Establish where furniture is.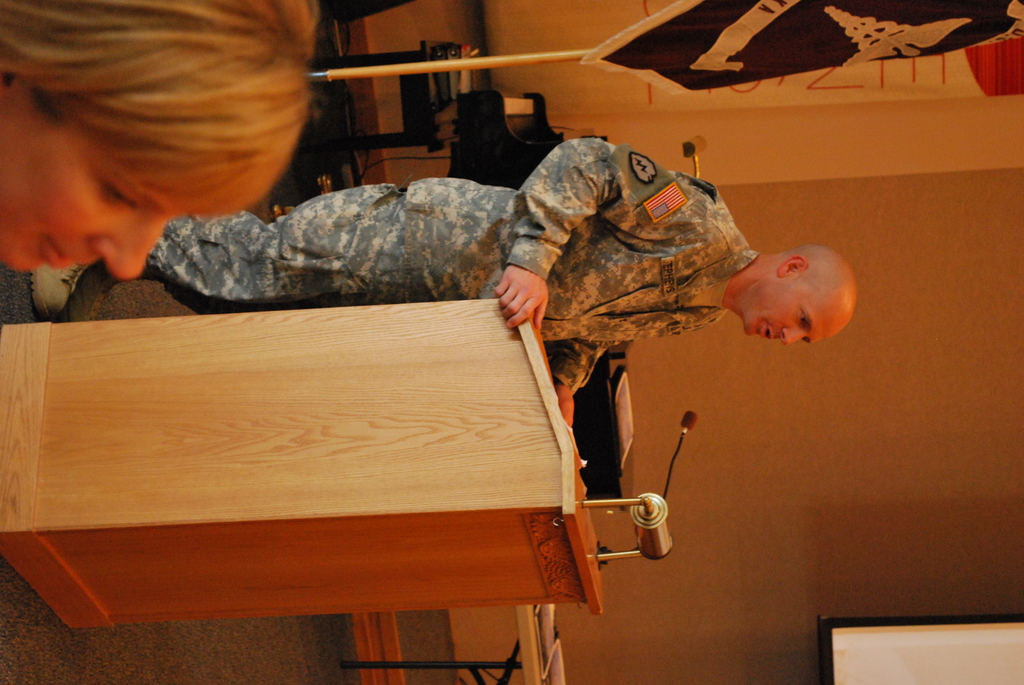
Established at [left=0, top=296, right=609, bottom=636].
